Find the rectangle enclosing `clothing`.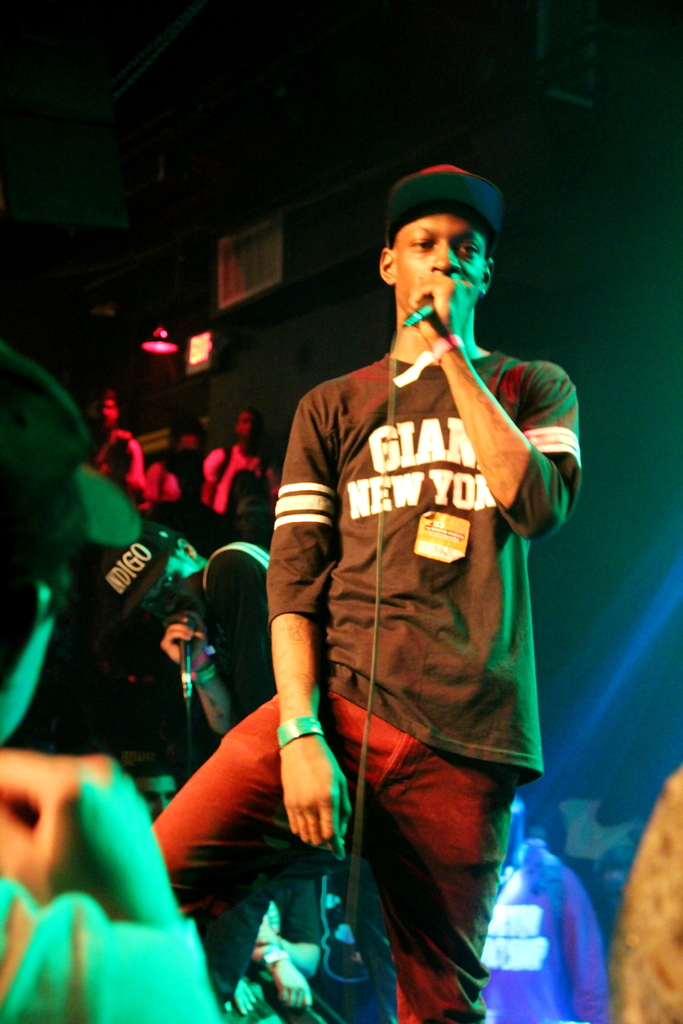
{"left": 146, "top": 538, "right": 402, "bottom": 1023}.
